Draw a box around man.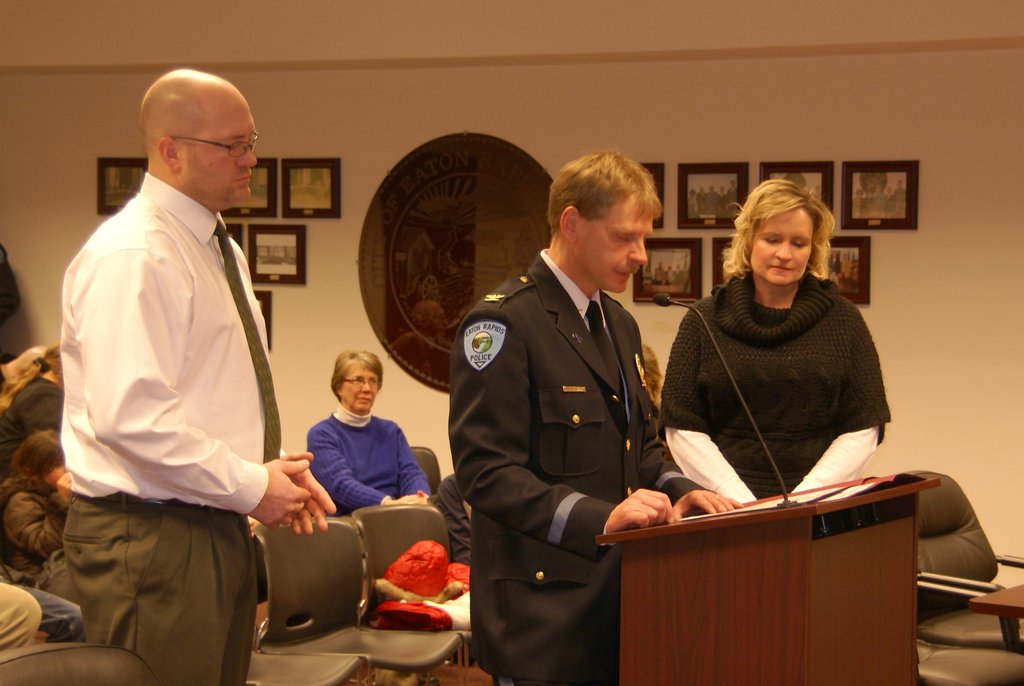
(x1=893, y1=175, x2=908, y2=218).
